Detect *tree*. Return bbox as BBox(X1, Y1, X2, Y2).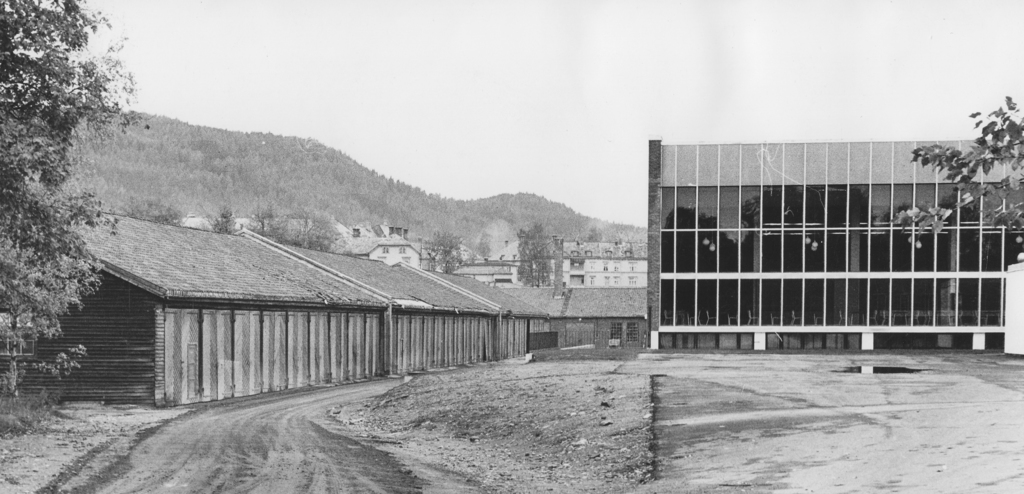
BBox(15, 13, 156, 417).
